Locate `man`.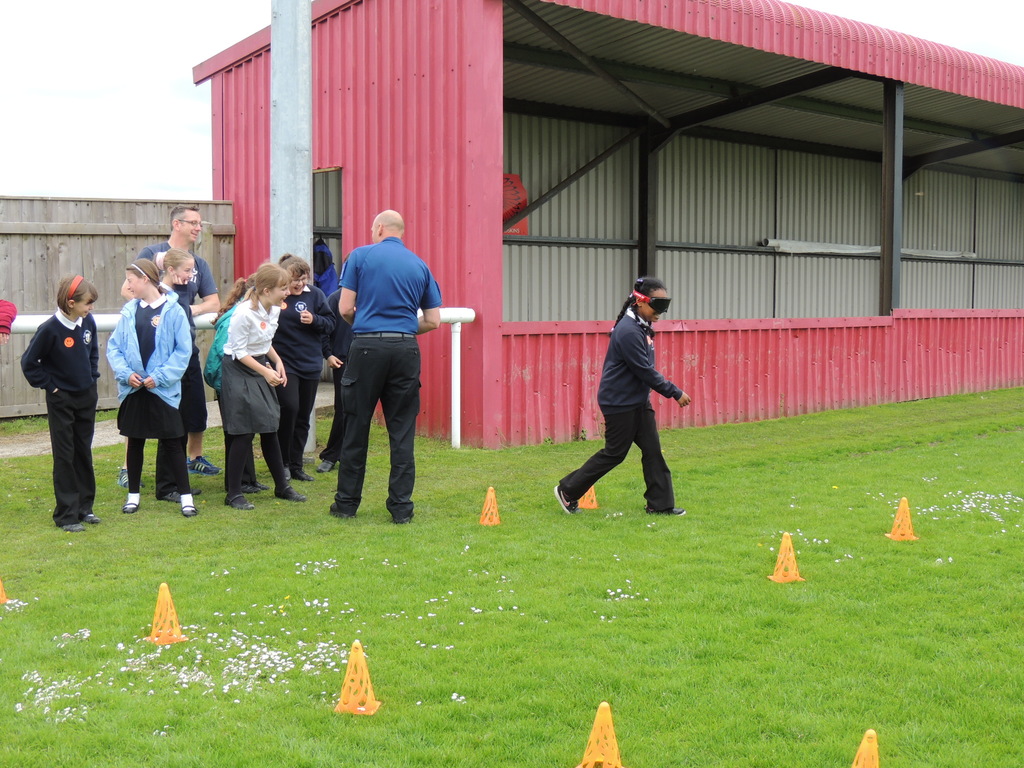
Bounding box: Rect(119, 204, 225, 496).
